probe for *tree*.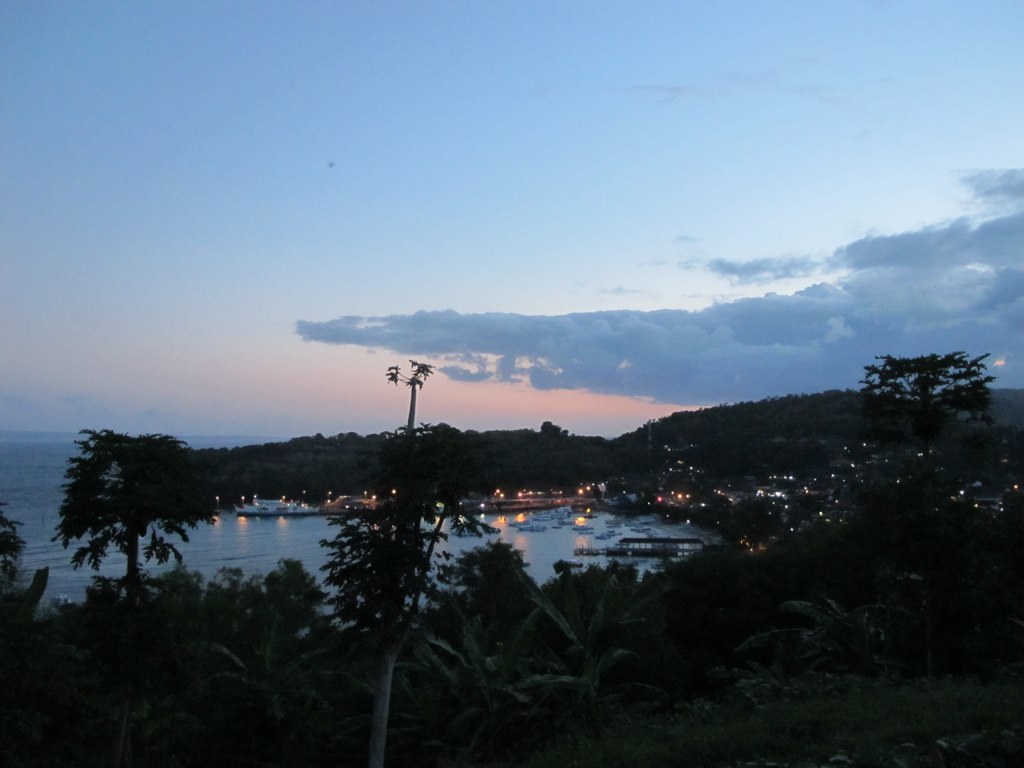
Probe result: region(309, 422, 509, 764).
